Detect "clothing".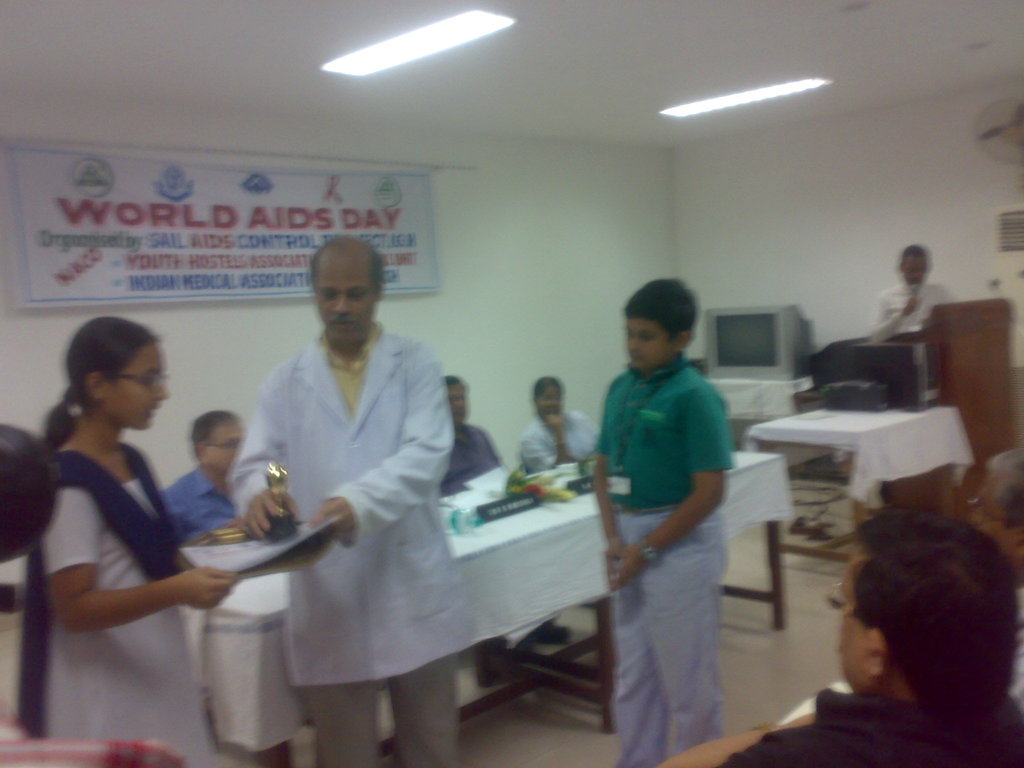
Detected at 872:283:948:342.
